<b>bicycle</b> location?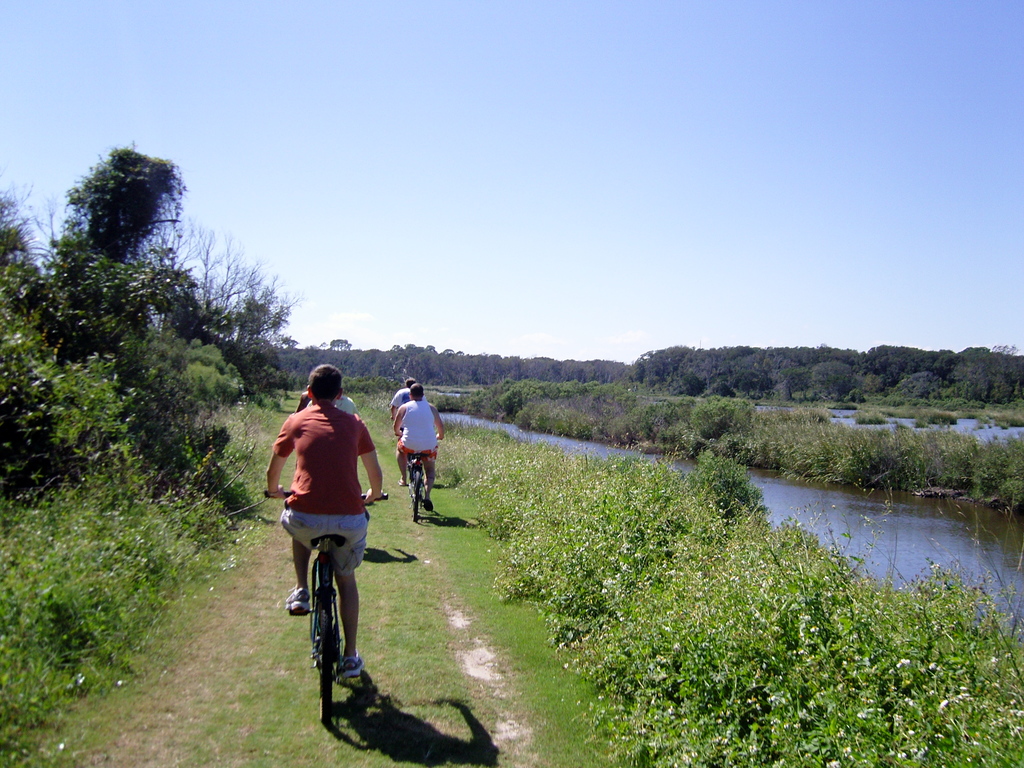
BBox(397, 431, 446, 524)
